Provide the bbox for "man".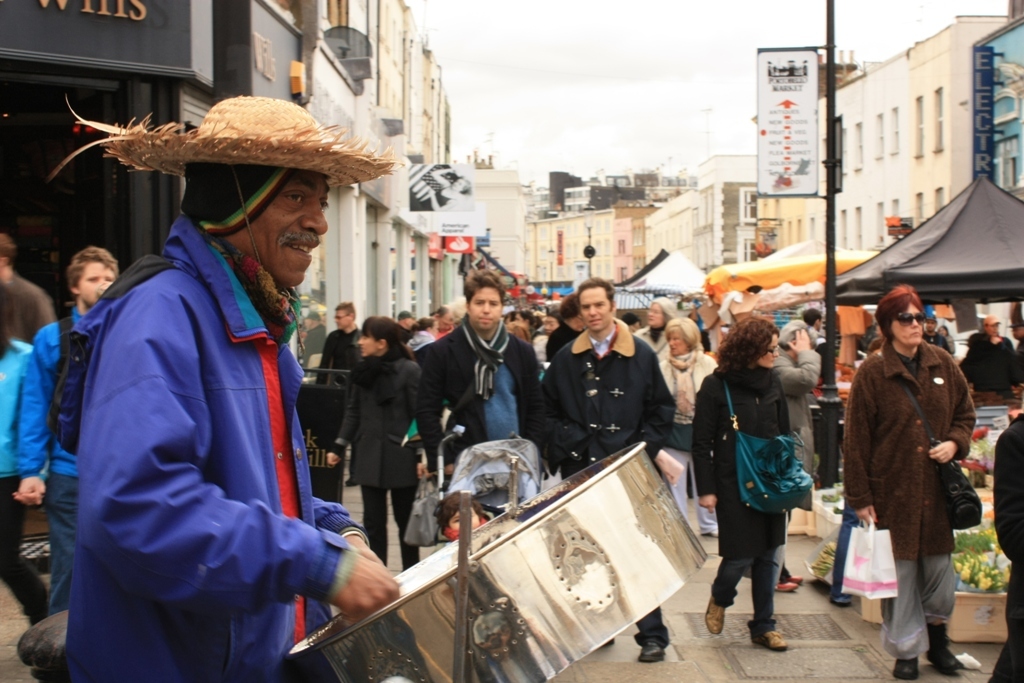
bbox=[320, 300, 358, 488].
